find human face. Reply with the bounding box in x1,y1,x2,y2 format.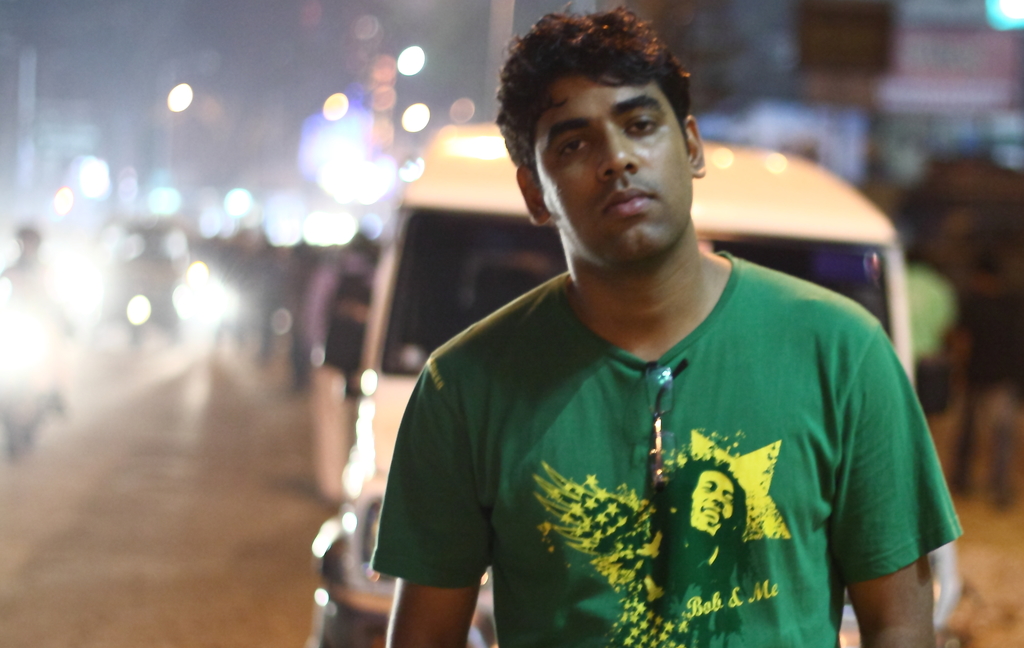
689,468,737,536.
